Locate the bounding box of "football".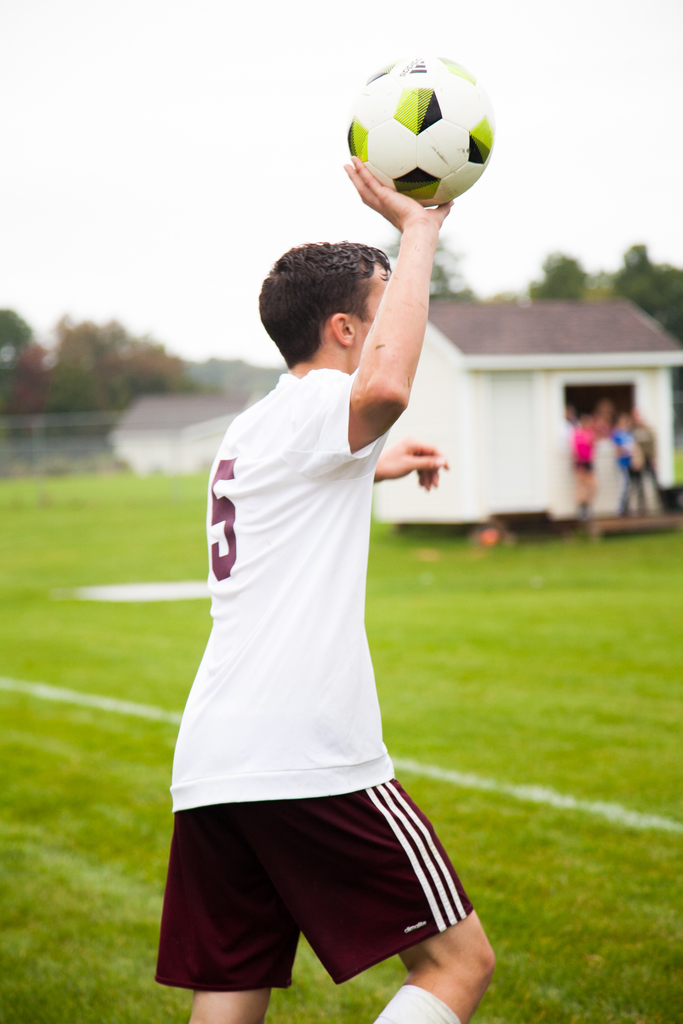
Bounding box: (345, 48, 489, 207).
